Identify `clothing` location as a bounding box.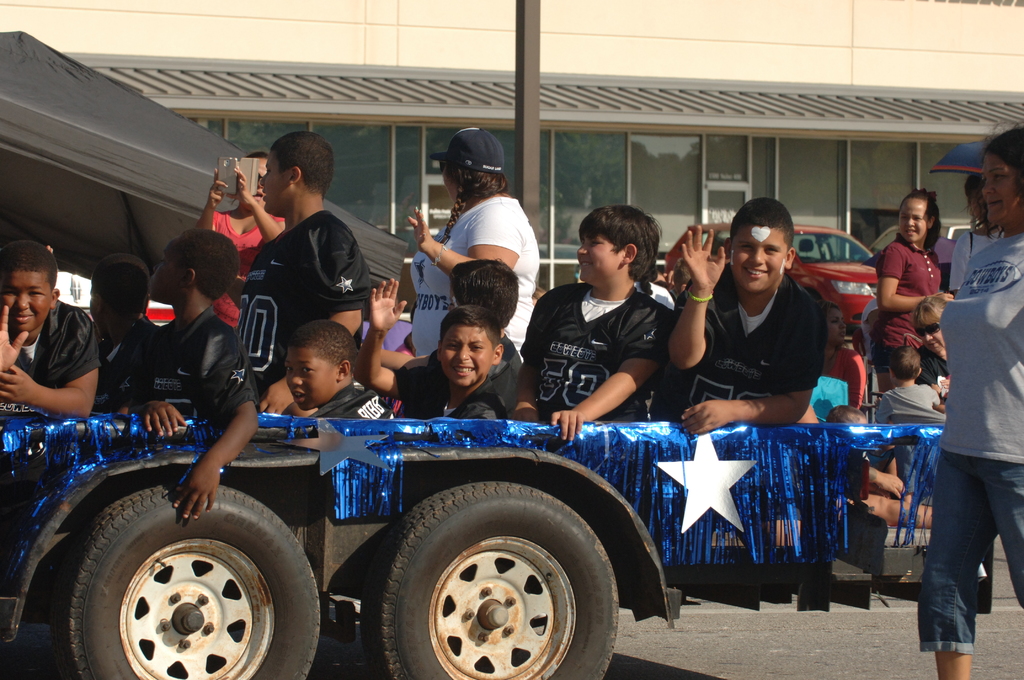
box=[397, 364, 508, 420].
